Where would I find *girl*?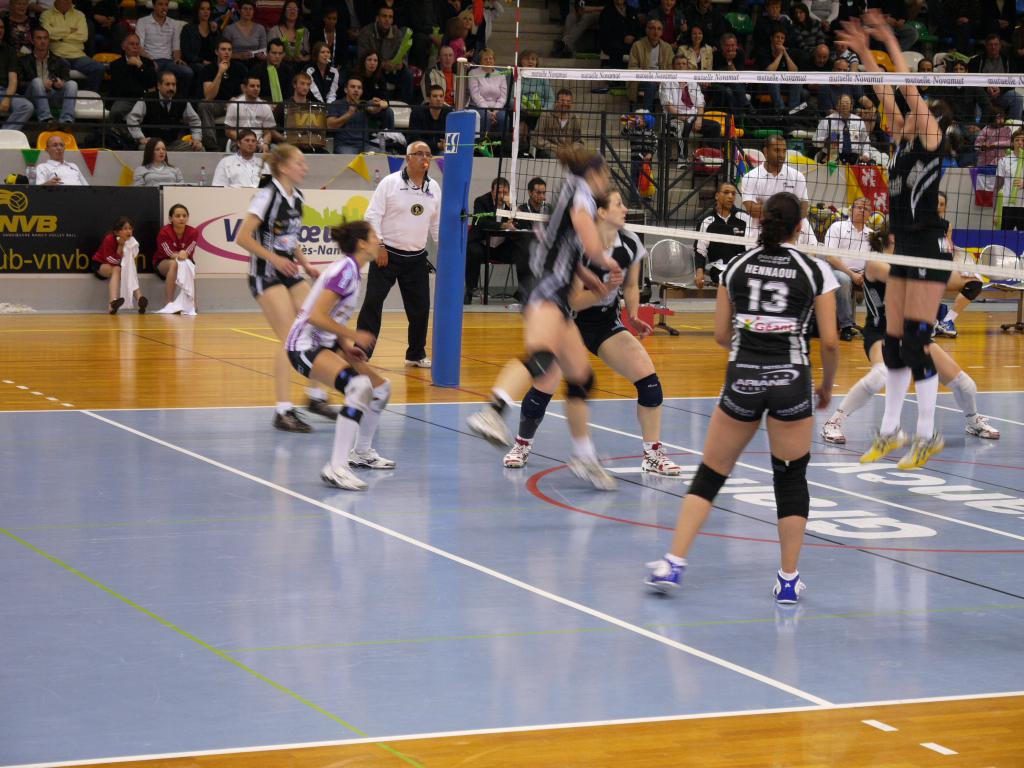
At x1=469, y1=145, x2=618, y2=486.
